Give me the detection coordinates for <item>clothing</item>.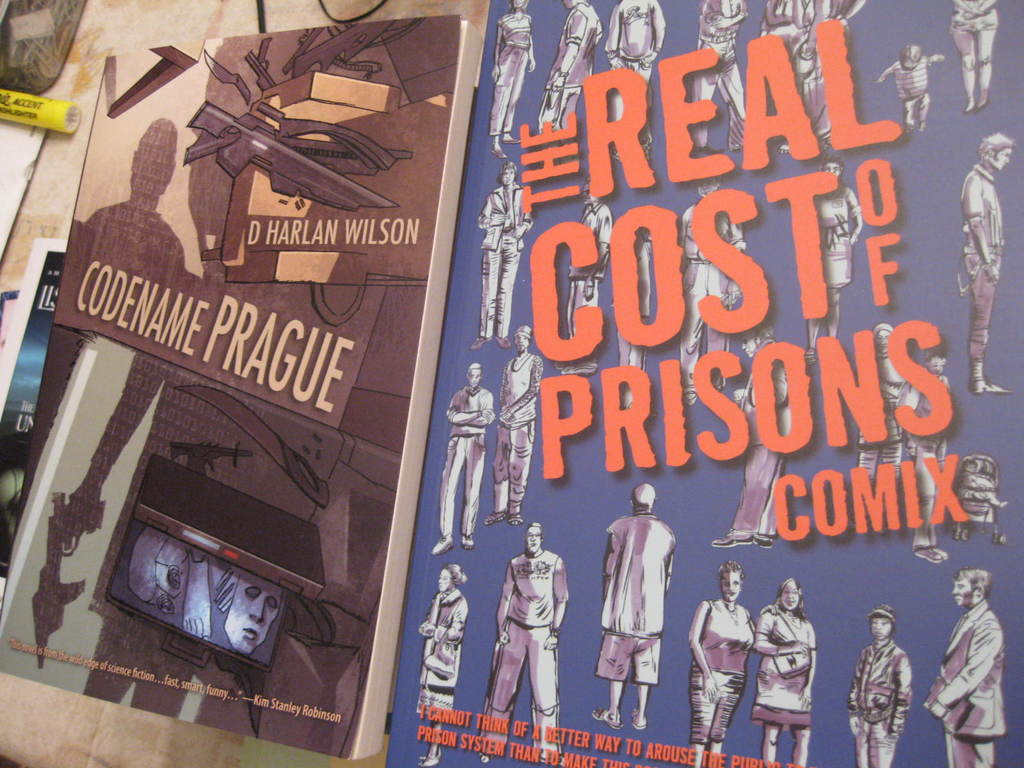
x1=485, y1=548, x2=571, y2=765.
